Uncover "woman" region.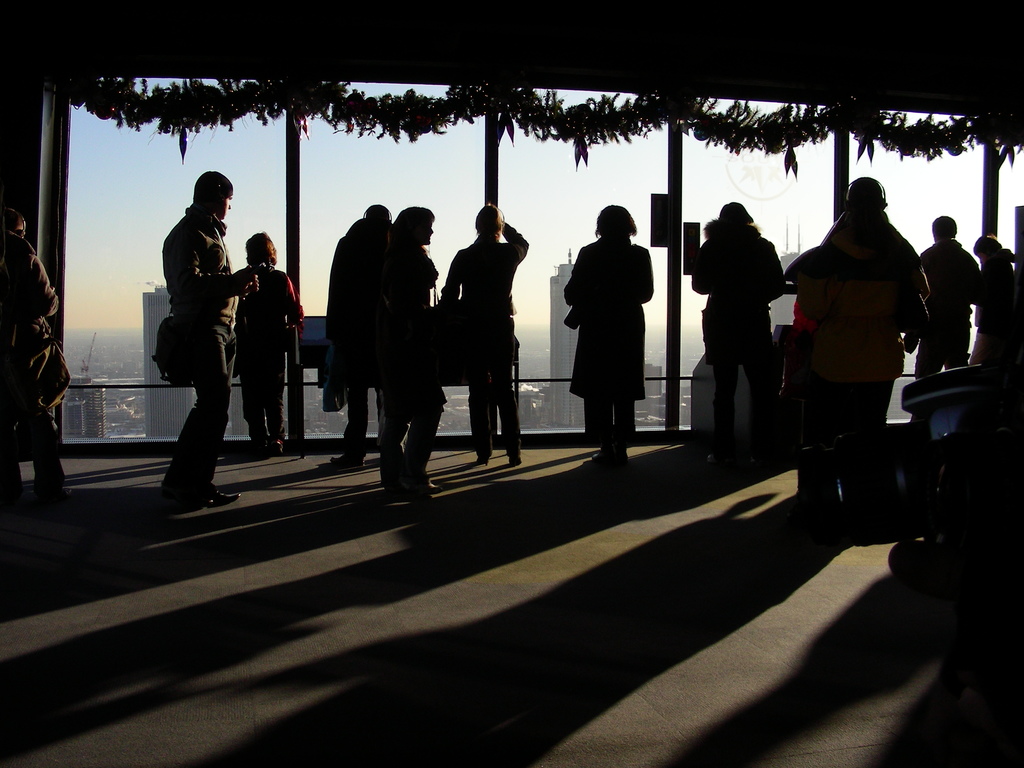
Uncovered: pyautogui.locateOnScreen(561, 204, 655, 465).
